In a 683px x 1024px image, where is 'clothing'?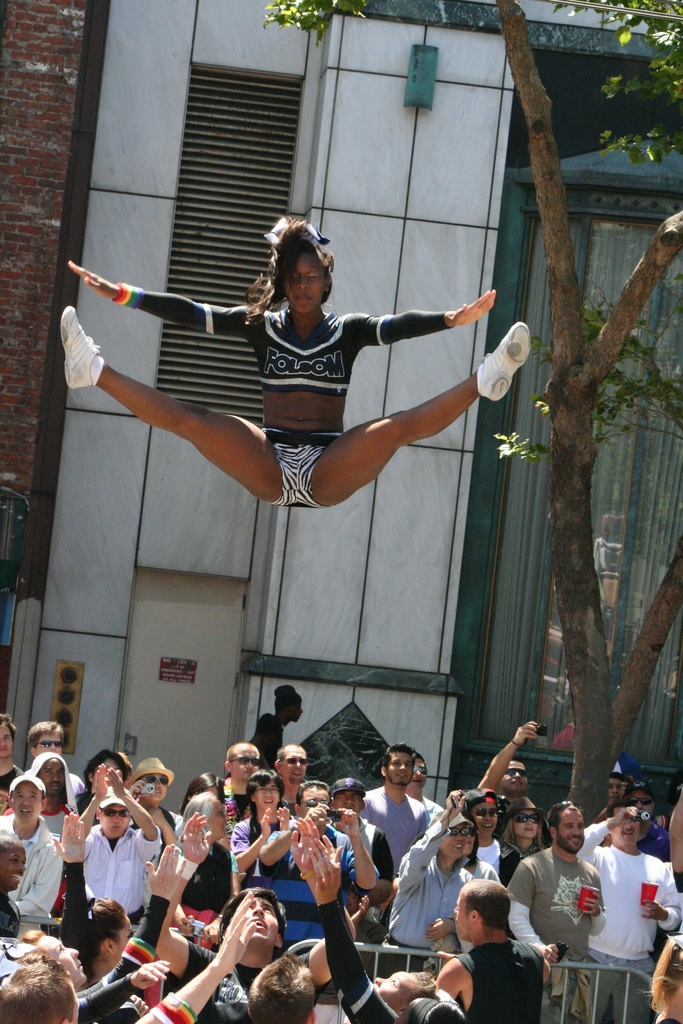
left=0, top=812, right=69, bottom=936.
